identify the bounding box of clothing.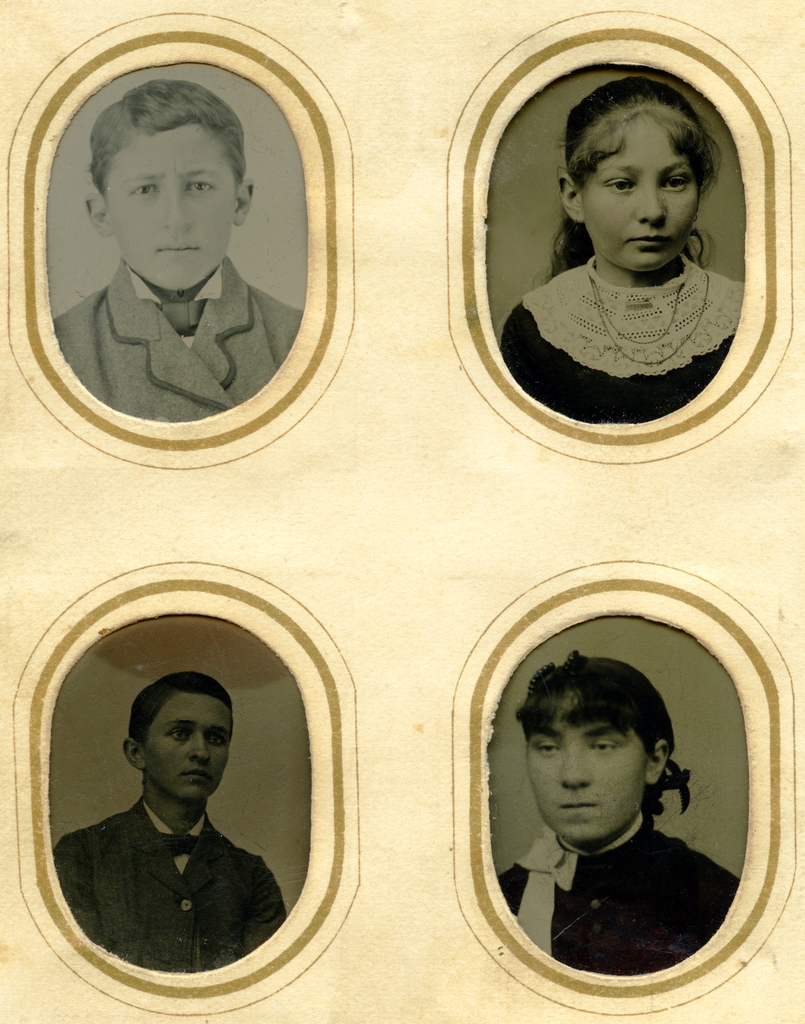
box(500, 252, 744, 424).
